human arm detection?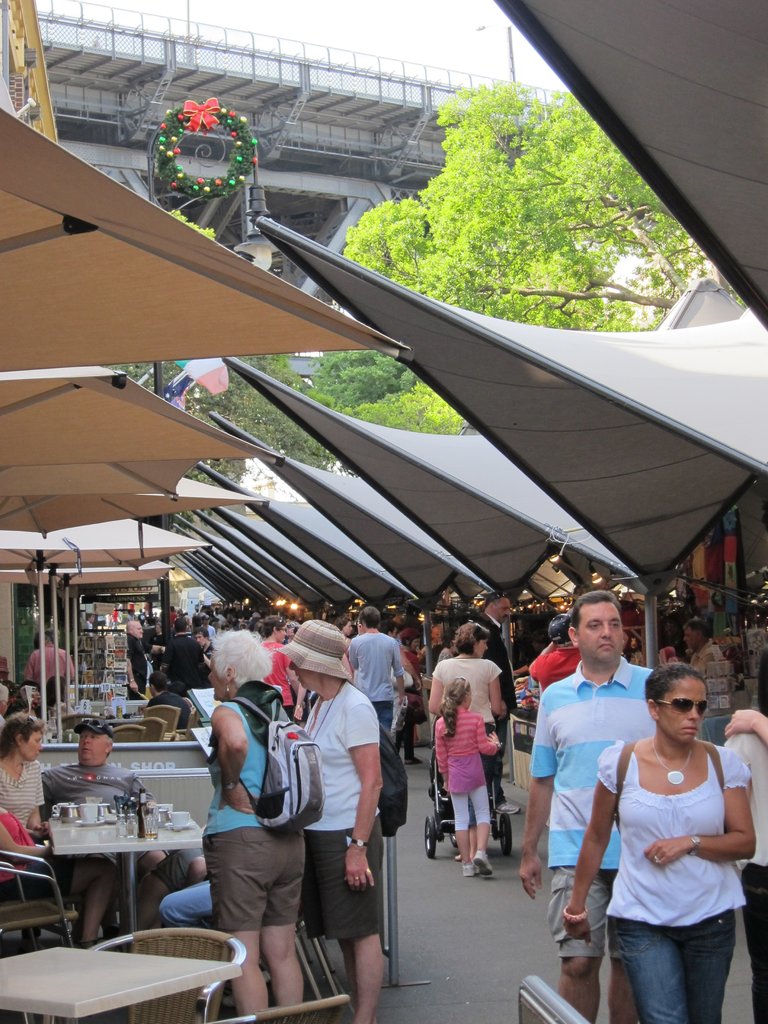
box=[486, 665, 513, 716]
